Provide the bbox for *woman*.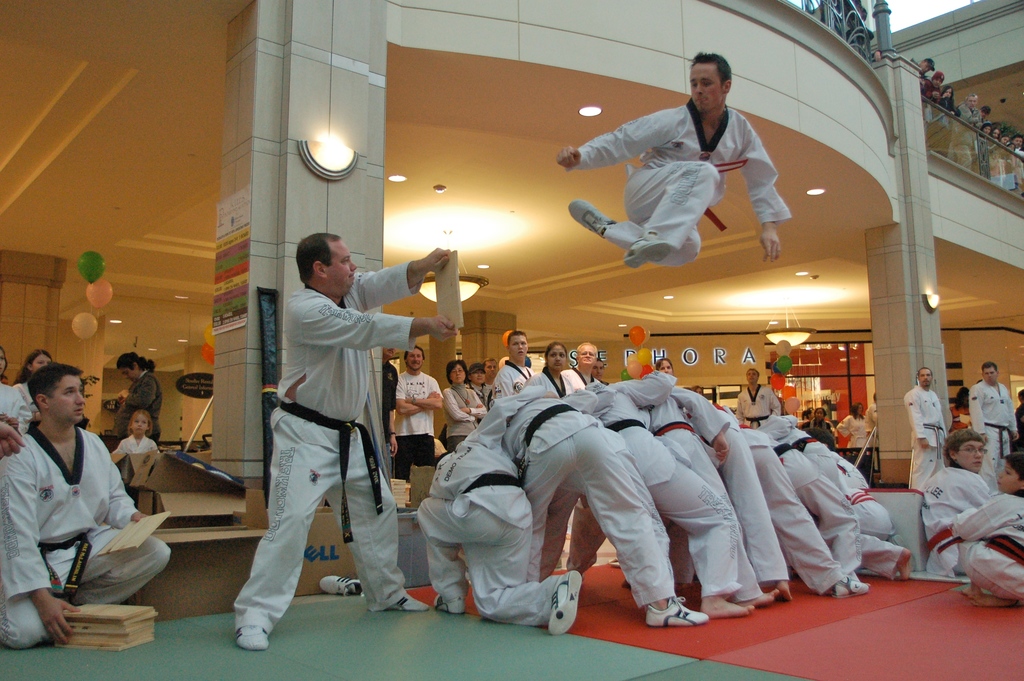
<bbox>840, 405, 871, 486</bbox>.
